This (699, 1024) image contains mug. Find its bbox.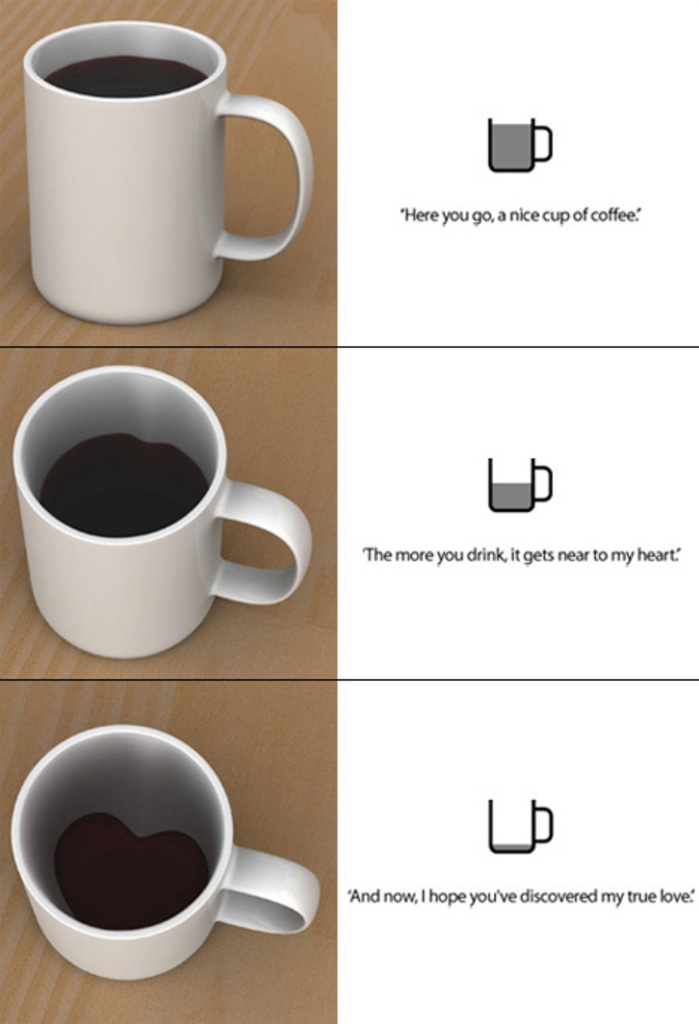
(x1=484, y1=799, x2=556, y2=854).
